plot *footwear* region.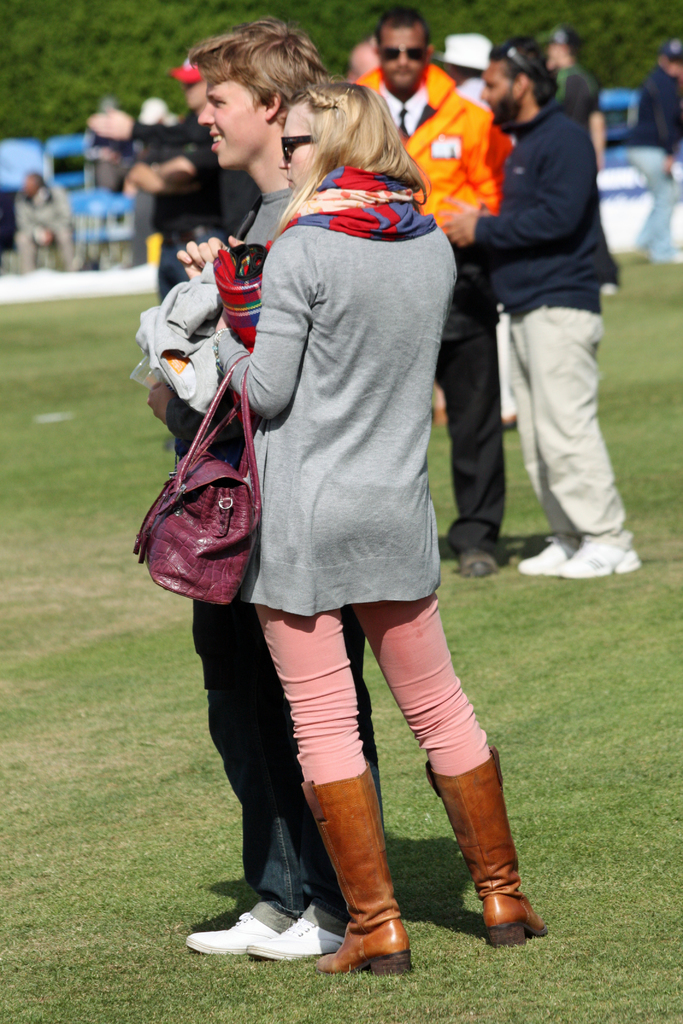
Plotted at {"x1": 476, "y1": 866, "x2": 543, "y2": 946}.
